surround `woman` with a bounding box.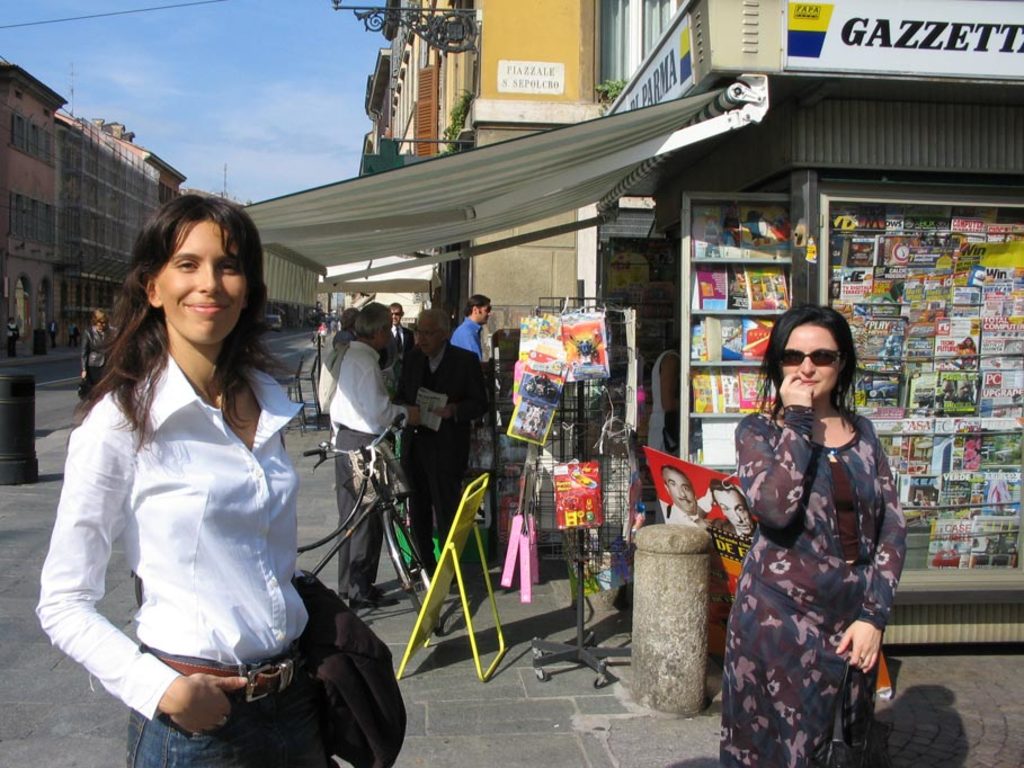
{"left": 78, "top": 311, "right": 118, "bottom": 401}.
